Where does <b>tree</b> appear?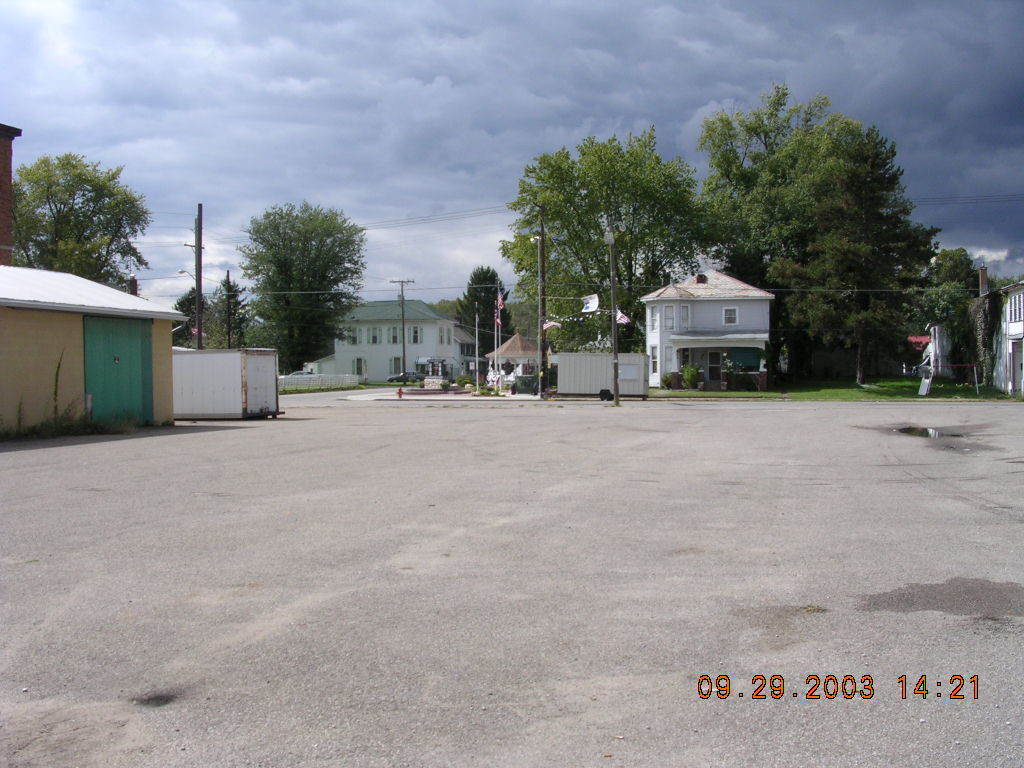
Appears at [0,142,159,272].
